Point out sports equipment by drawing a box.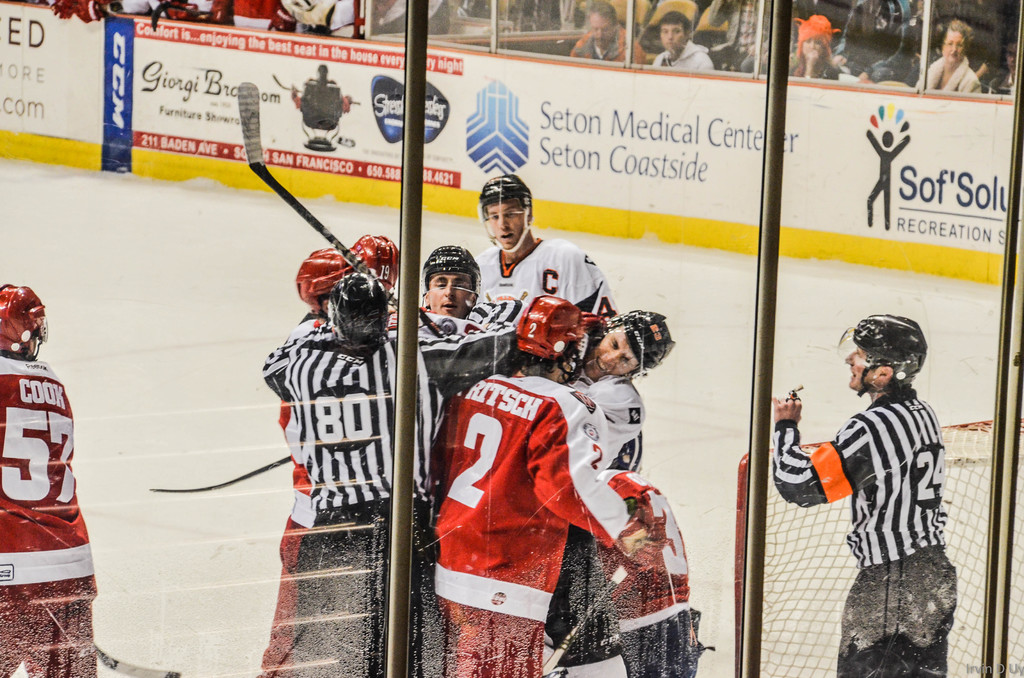
bbox=[425, 242, 479, 312].
